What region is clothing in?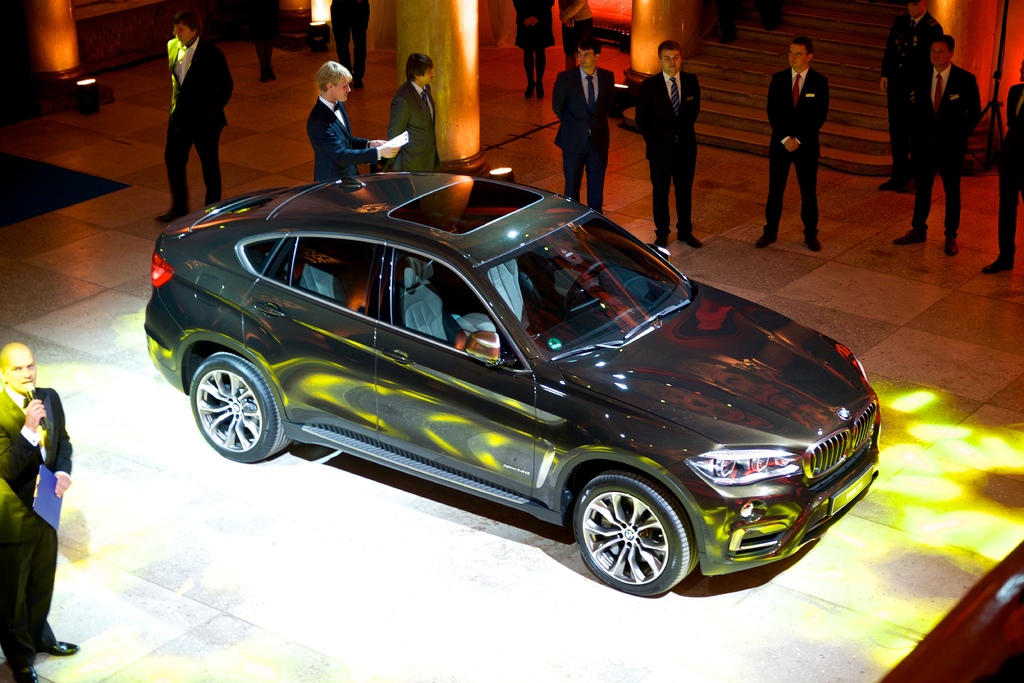
box(550, 68, 624, 213).
